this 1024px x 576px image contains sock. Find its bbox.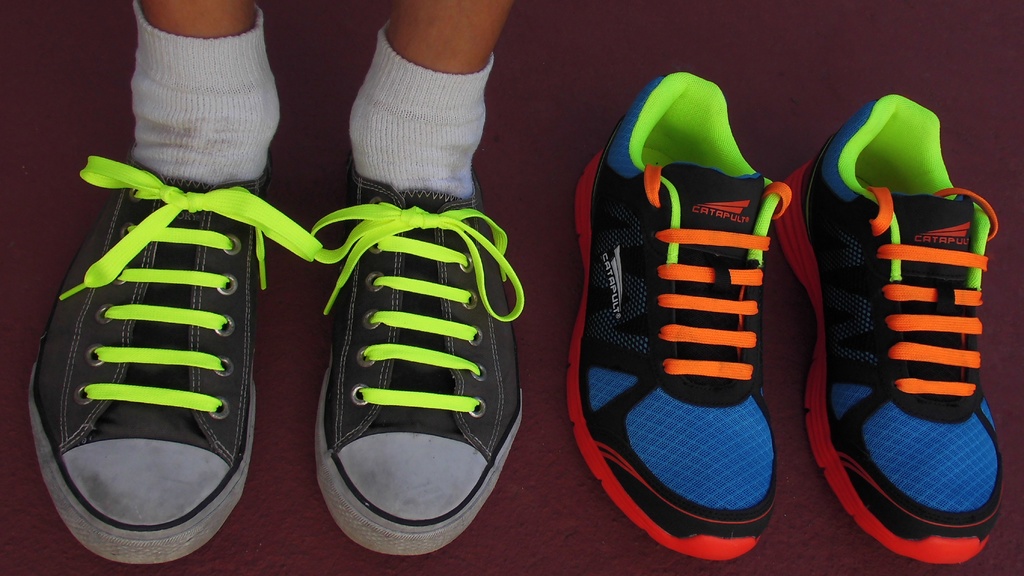
pyautogui.locateOnScreen(345, 25, 495, 194).
